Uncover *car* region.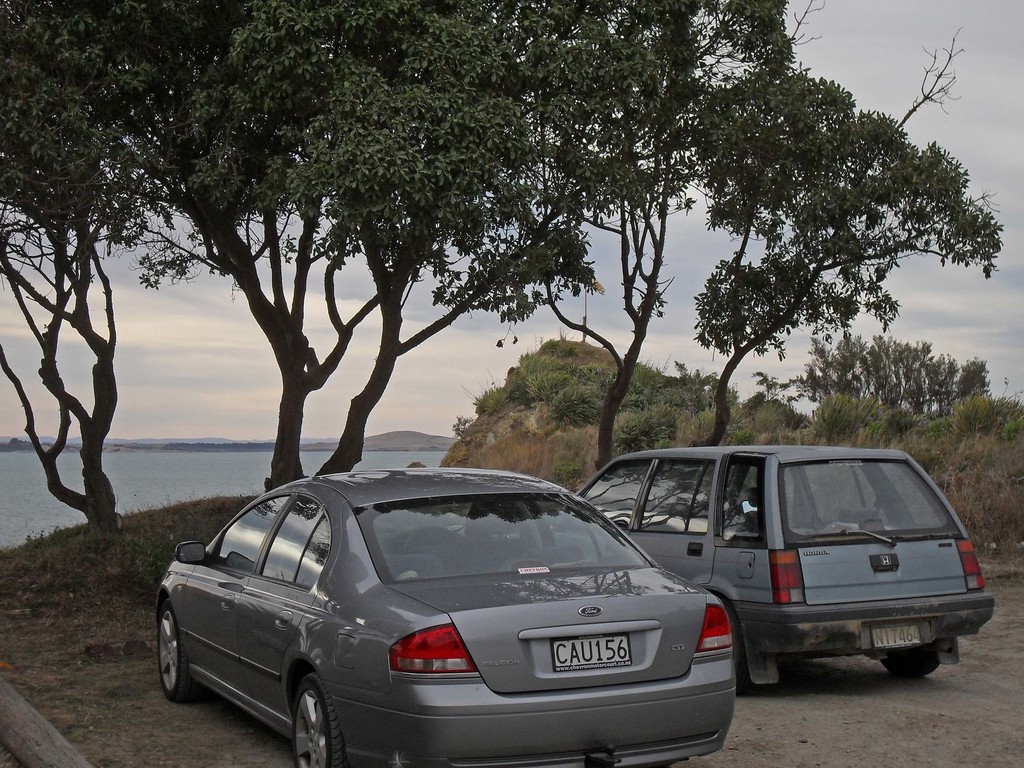
Uncovered: {"x1": 146, "y1": 471, "x2": 763, "y2": 763}.
